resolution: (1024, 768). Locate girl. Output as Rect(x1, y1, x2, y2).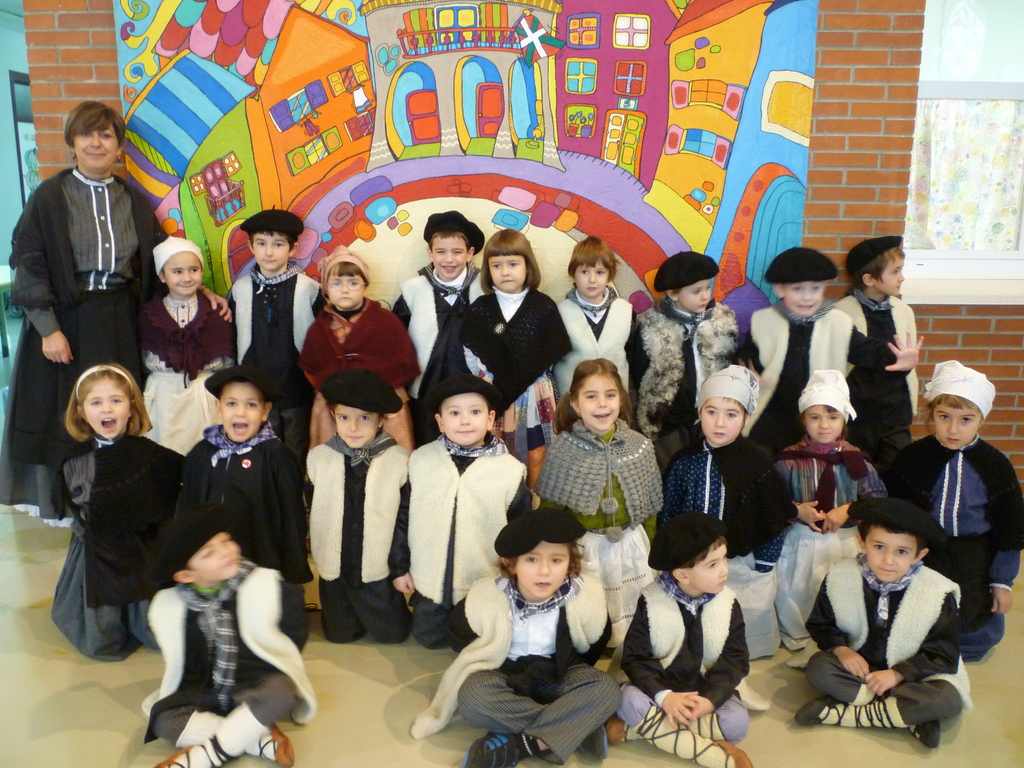
Rect(884, 360, 1023, 660).
